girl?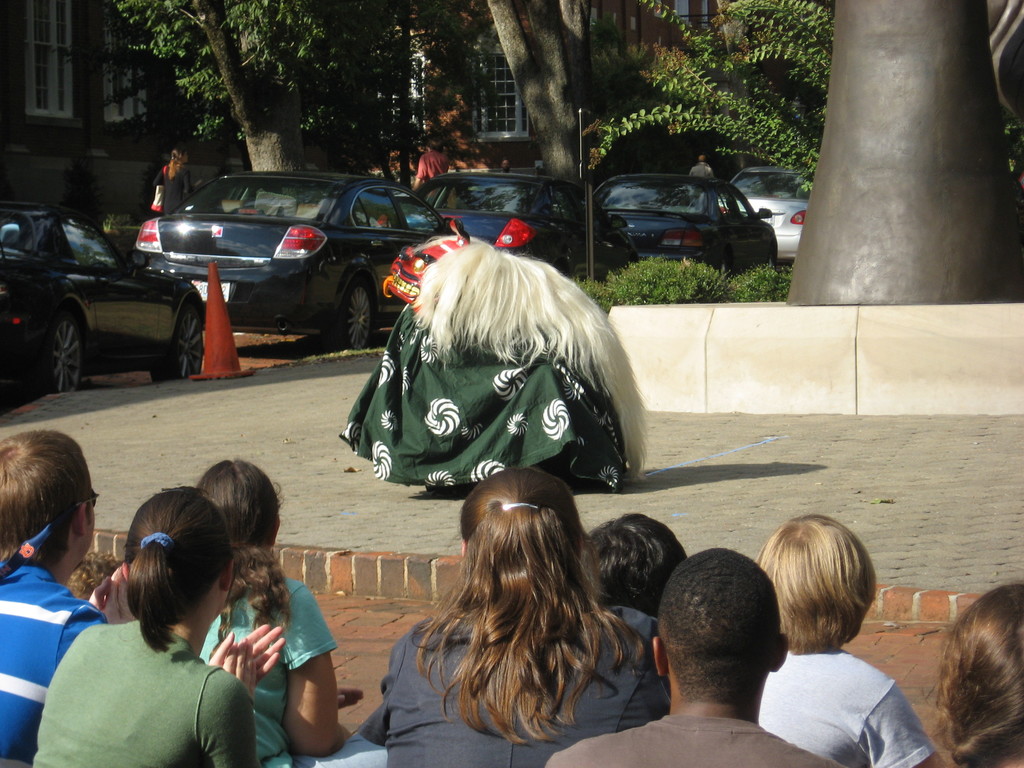
Rect(364, 468, 662, 767)
